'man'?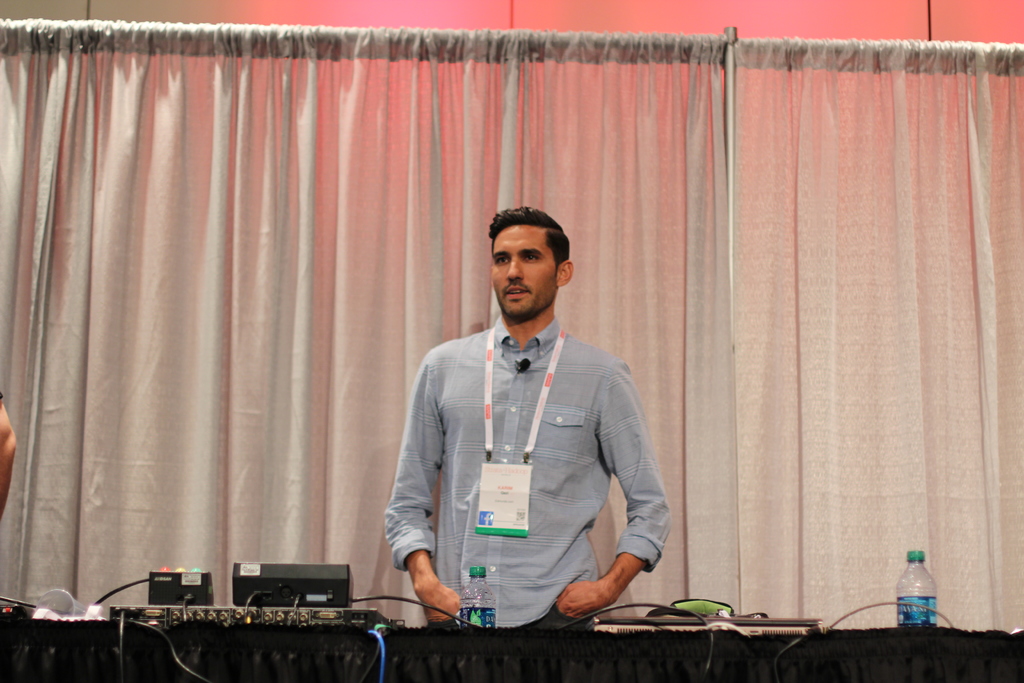
x1=376, y1=204, x2=678, y2=641
